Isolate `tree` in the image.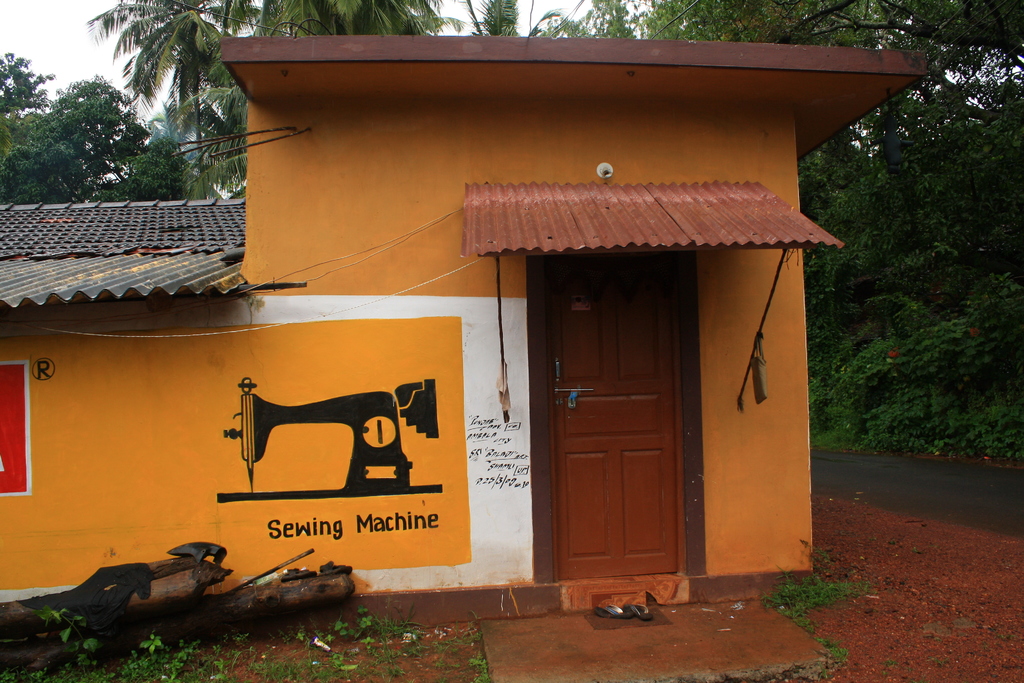
Isolated region: 259,0,472,43.
